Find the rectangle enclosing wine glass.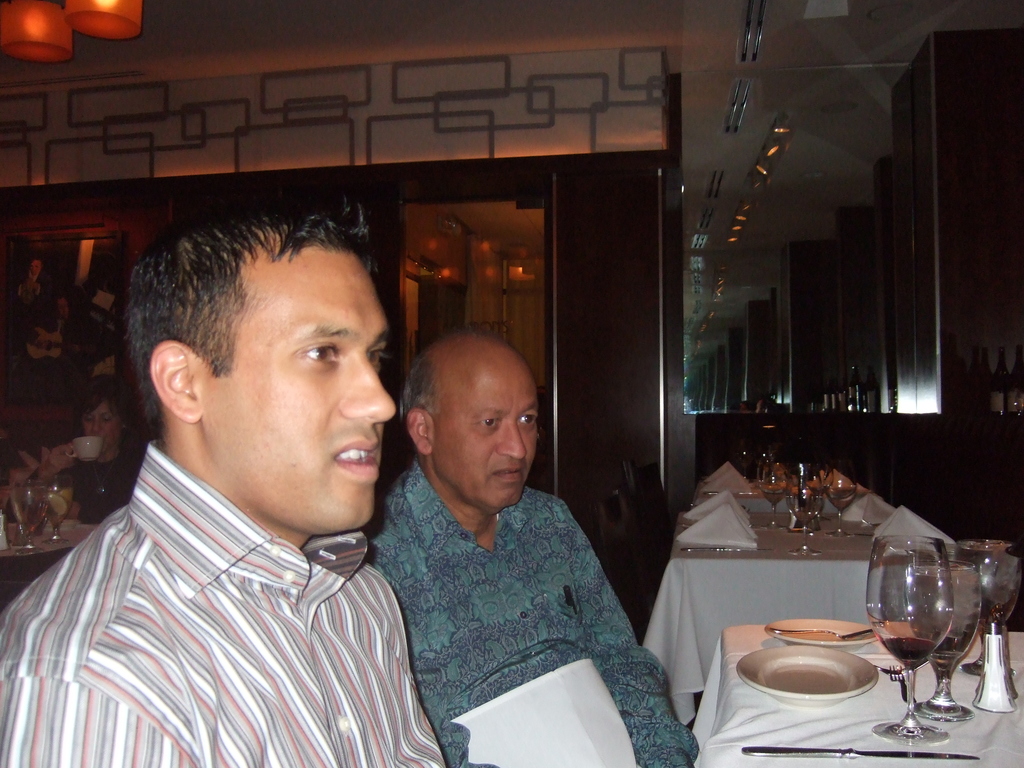
{"x1": 44, "y1": 470, "x2": 74, "y2": 545}.
